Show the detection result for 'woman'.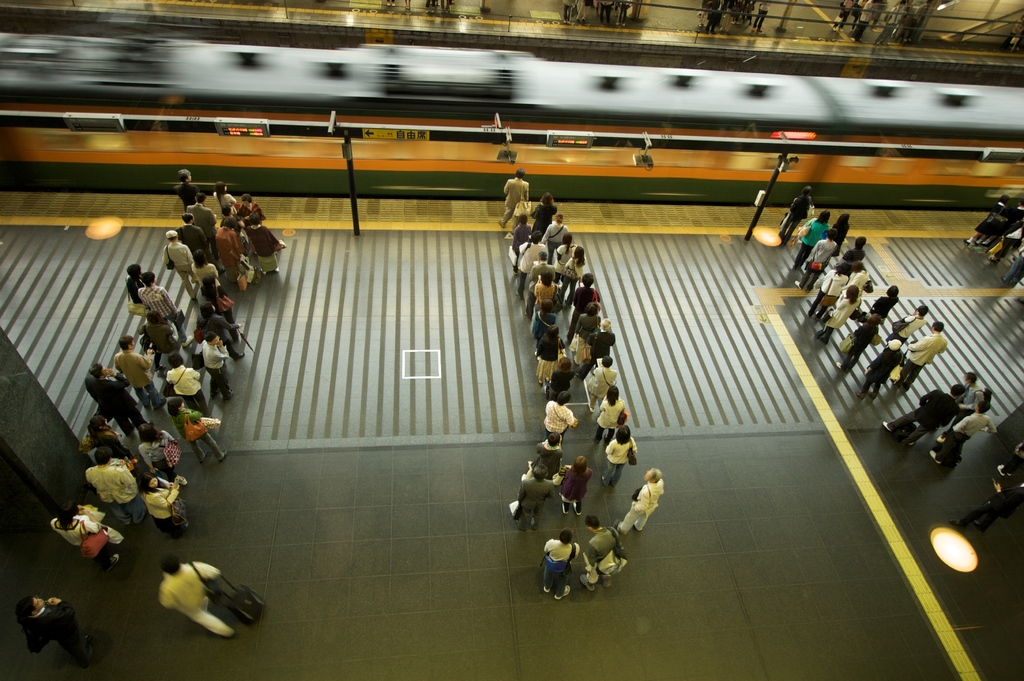
l=557, t=456, r=590, b=513.
